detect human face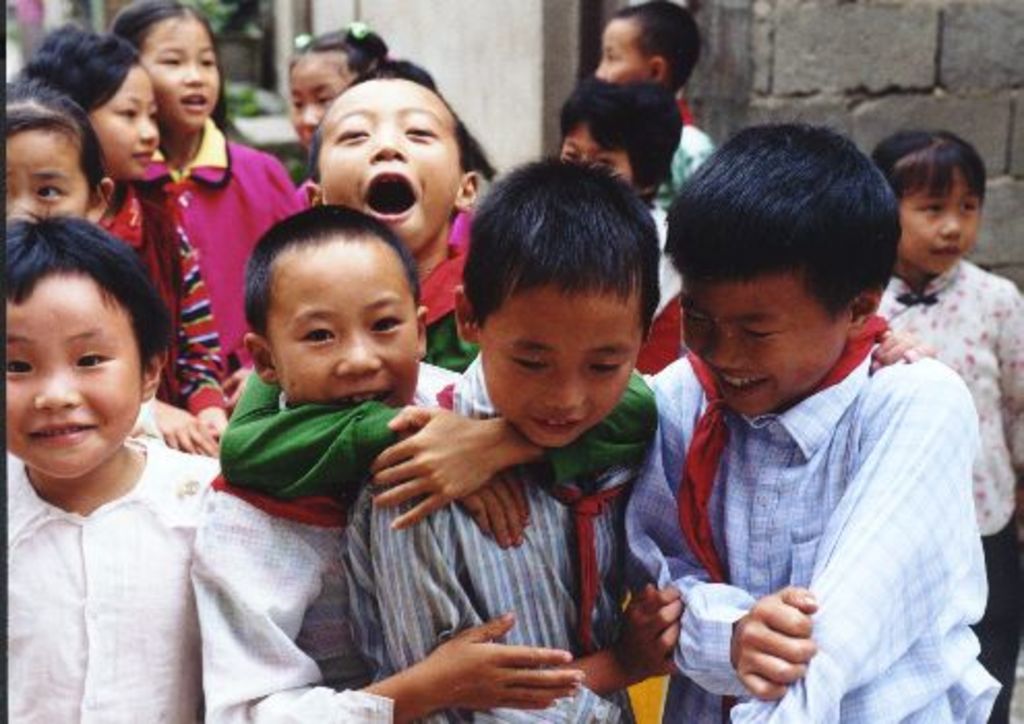
(317, 81, 476, 254)
